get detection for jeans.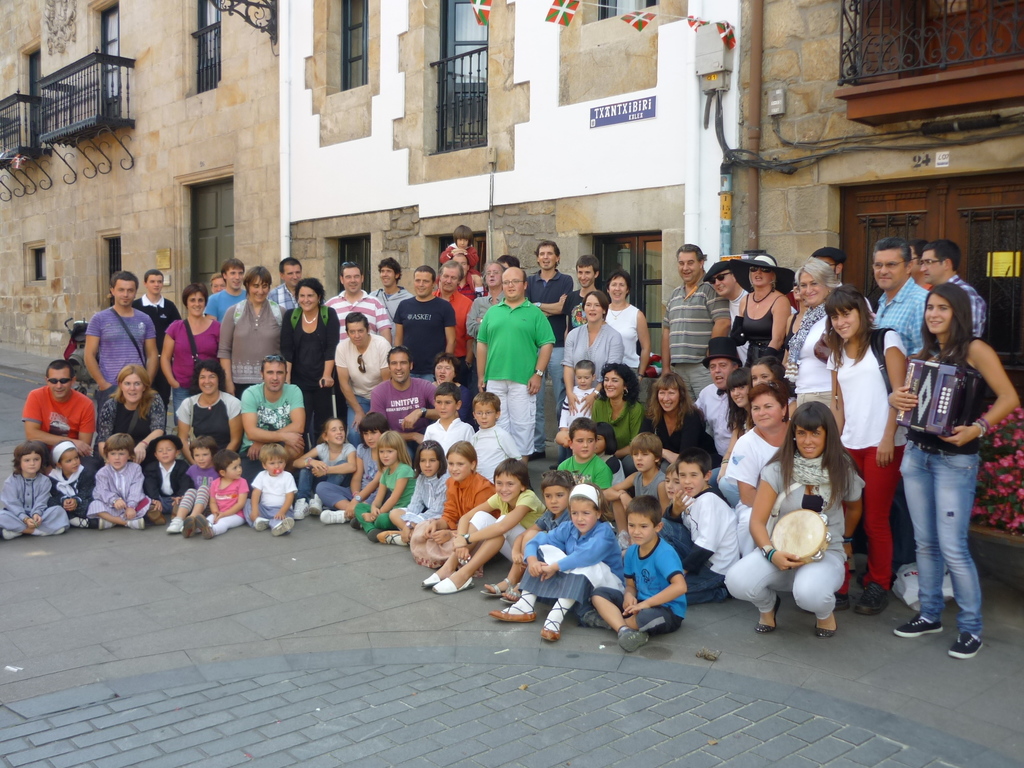
Detection: bbox=(174, 382, 190, 420).
